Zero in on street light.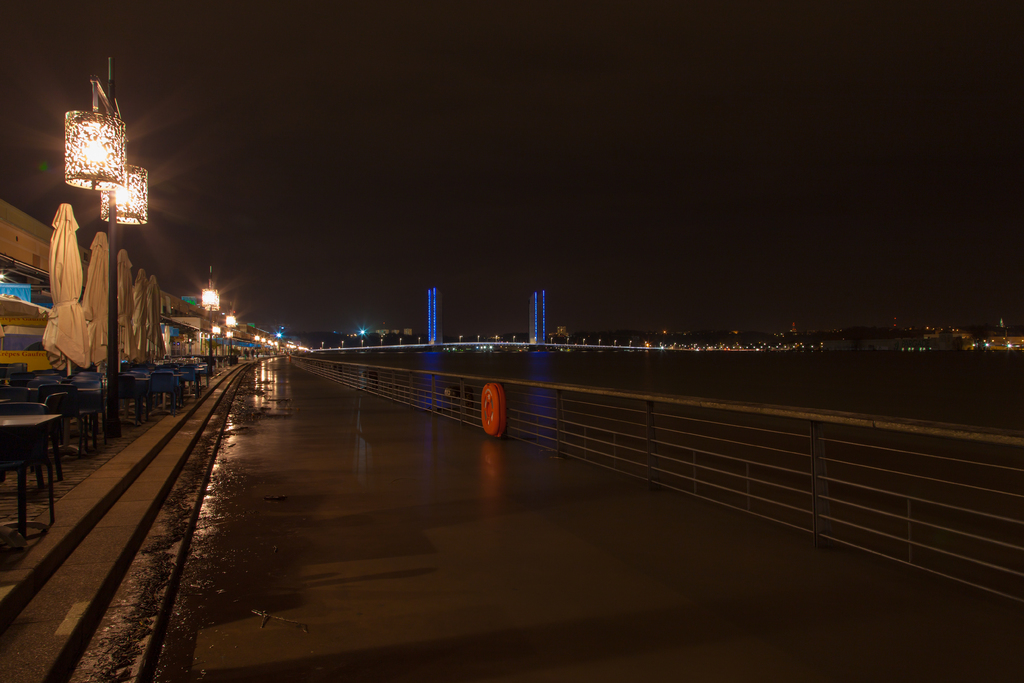
Zeroed in: select_region(582, 337, 585, 345).
